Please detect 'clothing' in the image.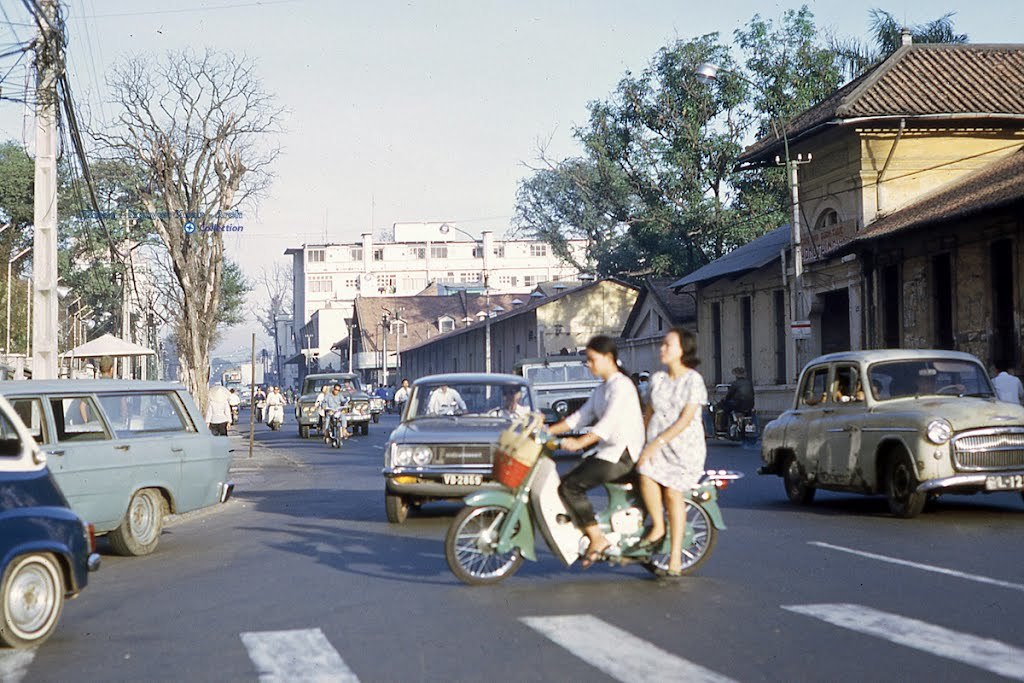
[207, 383, 234, 438].
